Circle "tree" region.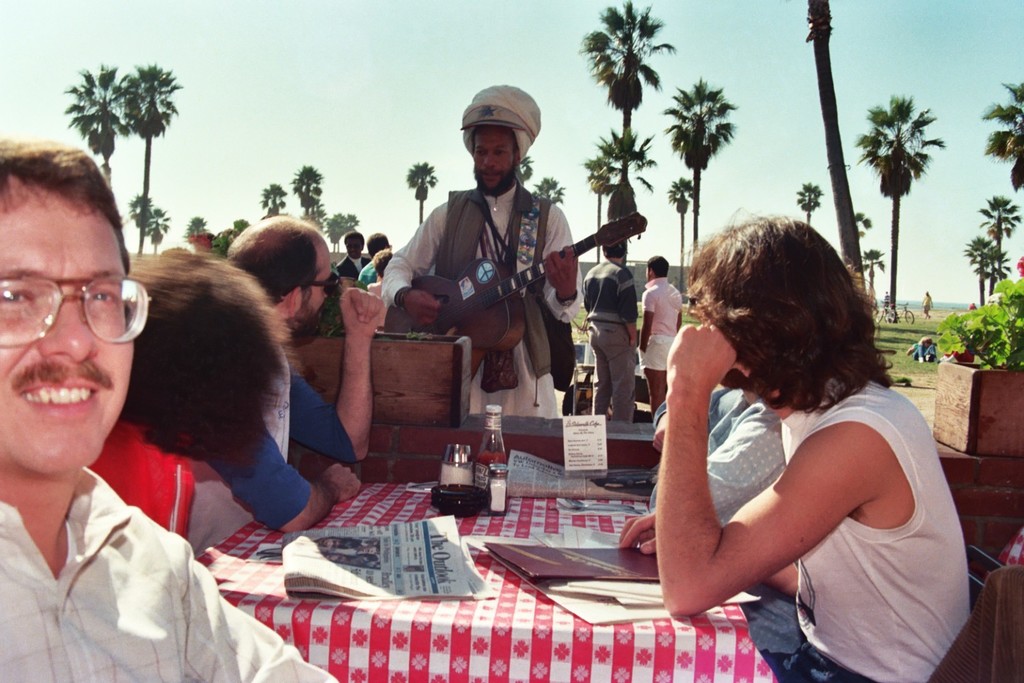
Region: Rect(182, 214, 207, 254).
